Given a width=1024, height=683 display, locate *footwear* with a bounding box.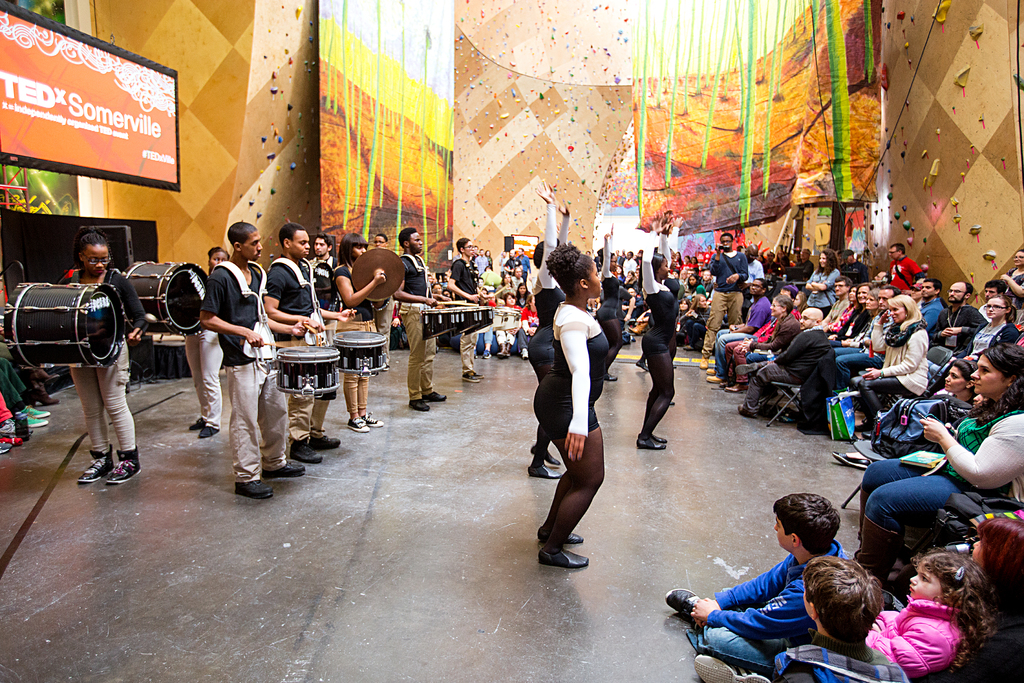
Located: [left=232, top=478, right=275, bottom=502].
